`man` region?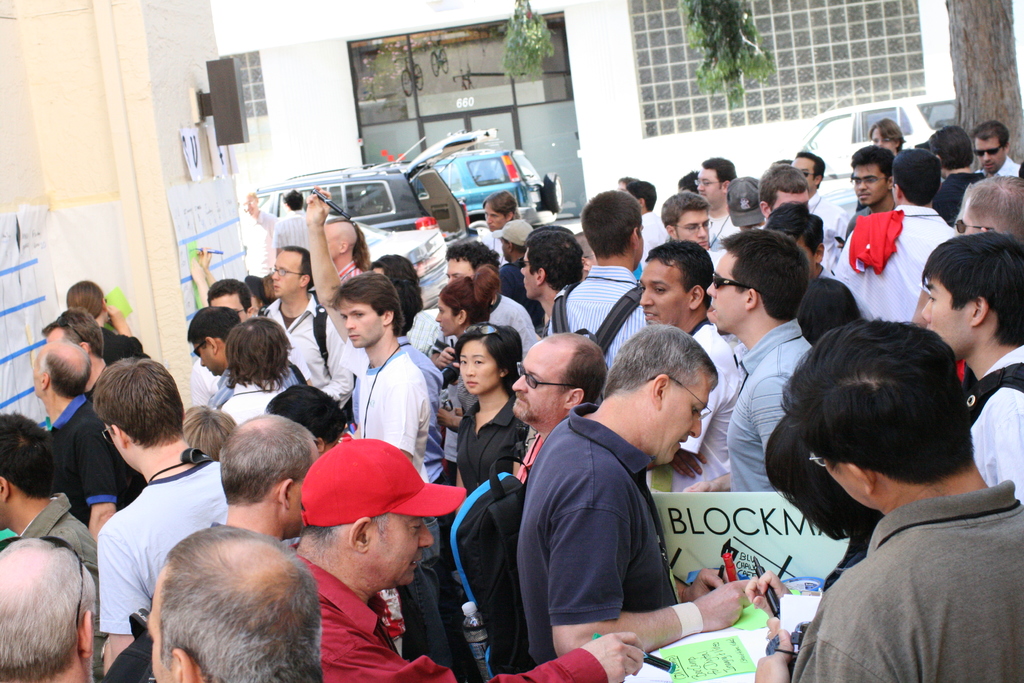
locate(477, 186, 523, 264)
